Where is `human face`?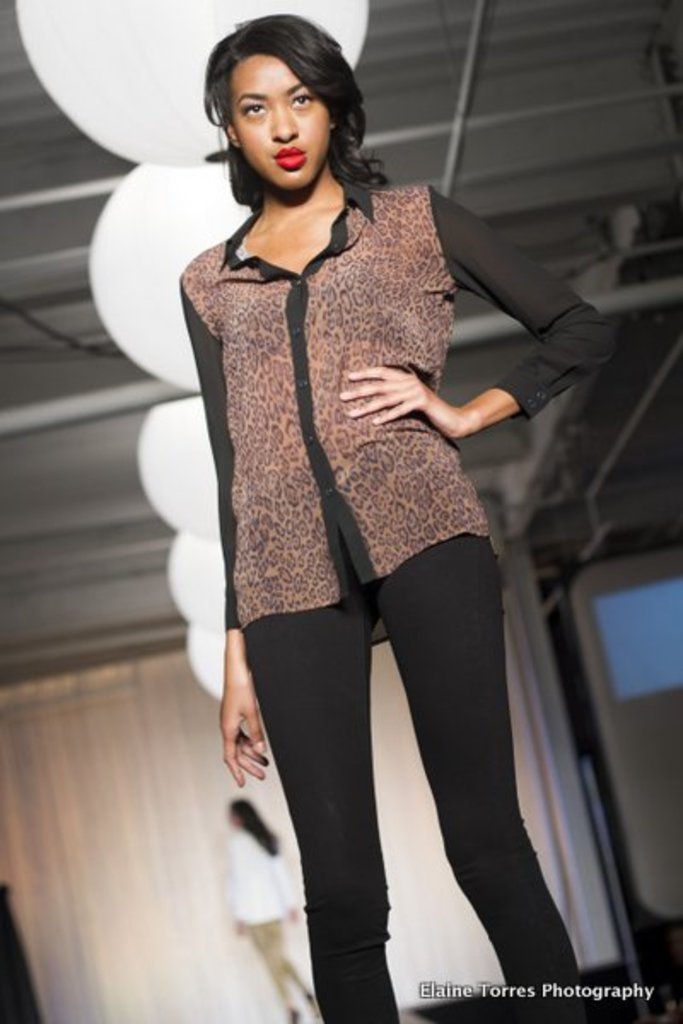
(x1=229, y1=51, x2=331, y2=193).
